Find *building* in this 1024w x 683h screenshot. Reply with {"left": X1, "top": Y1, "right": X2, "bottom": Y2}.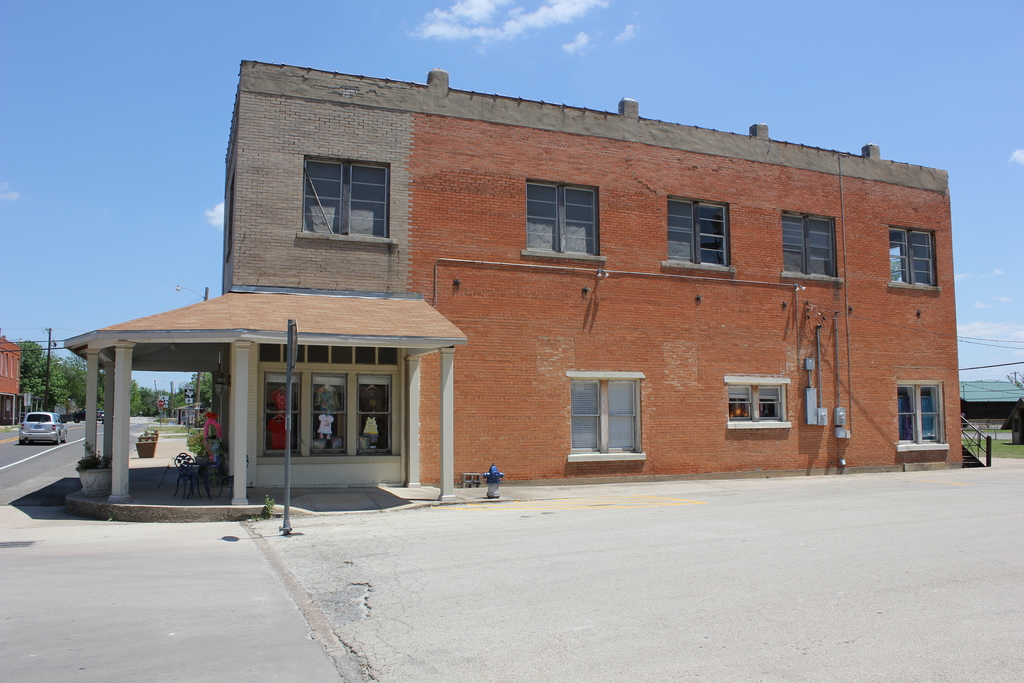
{"left": 63, "top": 56, "right": 968, "bottom": 532}.
